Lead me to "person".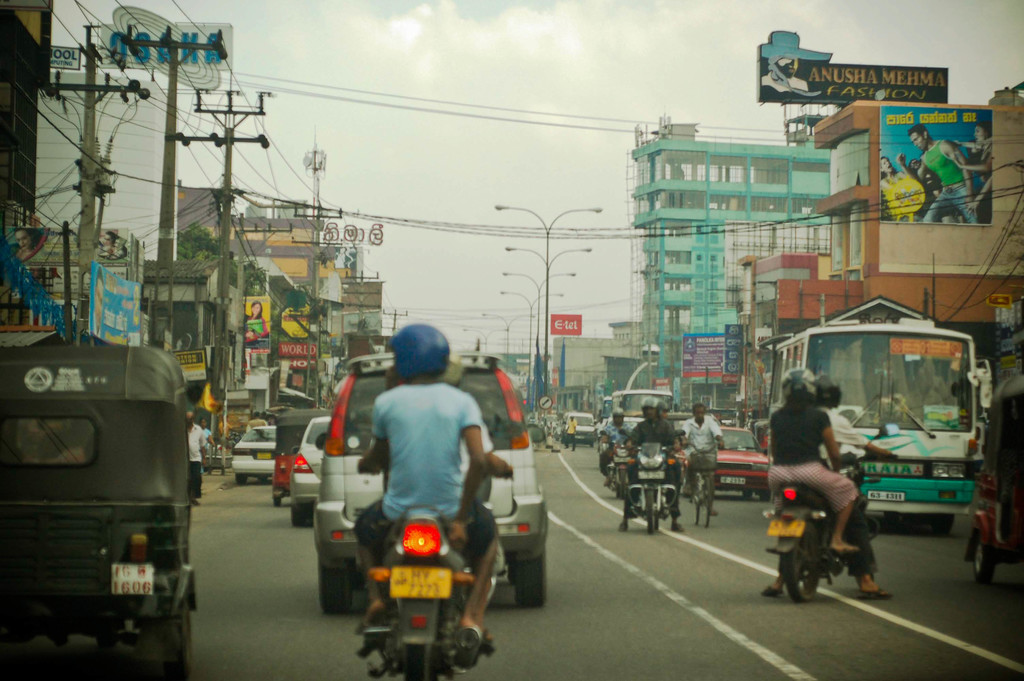
Lead to x1=679 y1=400 x2=726 y2=515.
